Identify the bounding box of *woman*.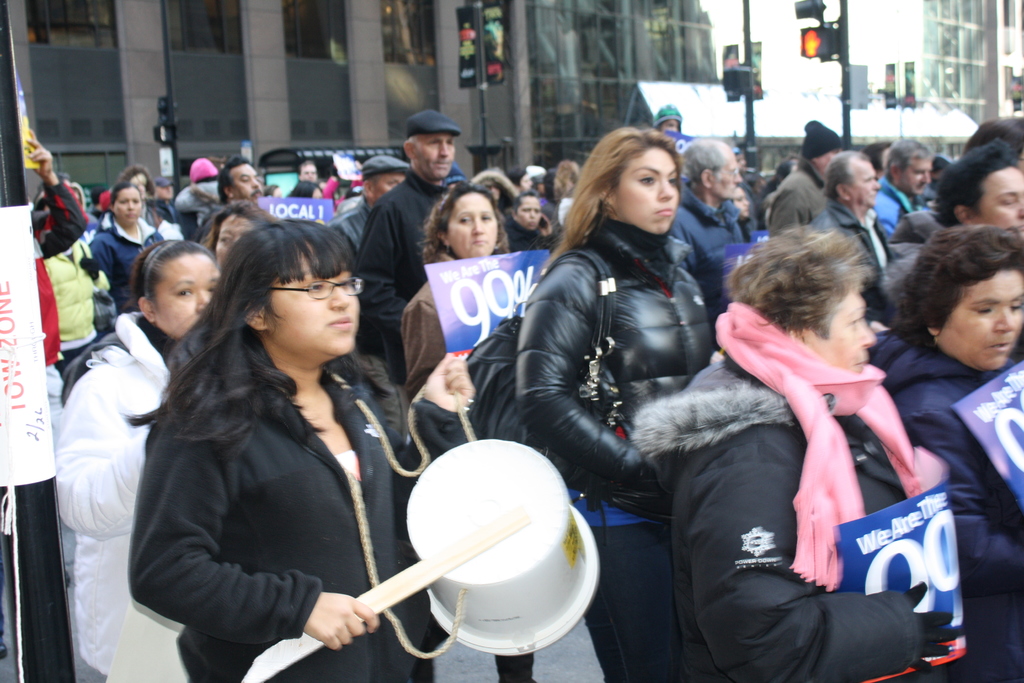
728,186,763,246.
